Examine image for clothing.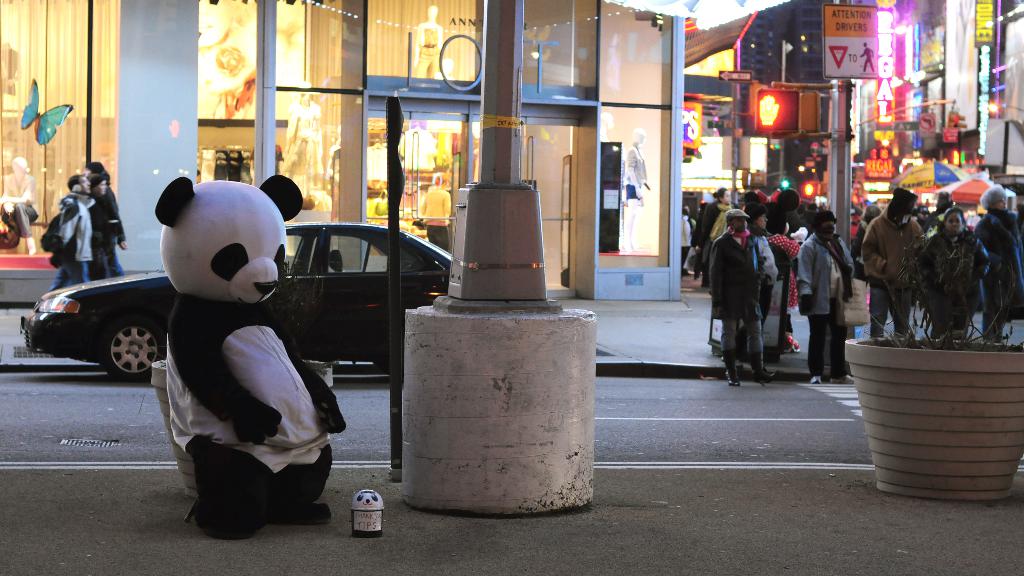
Examination result: left=974, top=204, right=1023, bottom=341.
